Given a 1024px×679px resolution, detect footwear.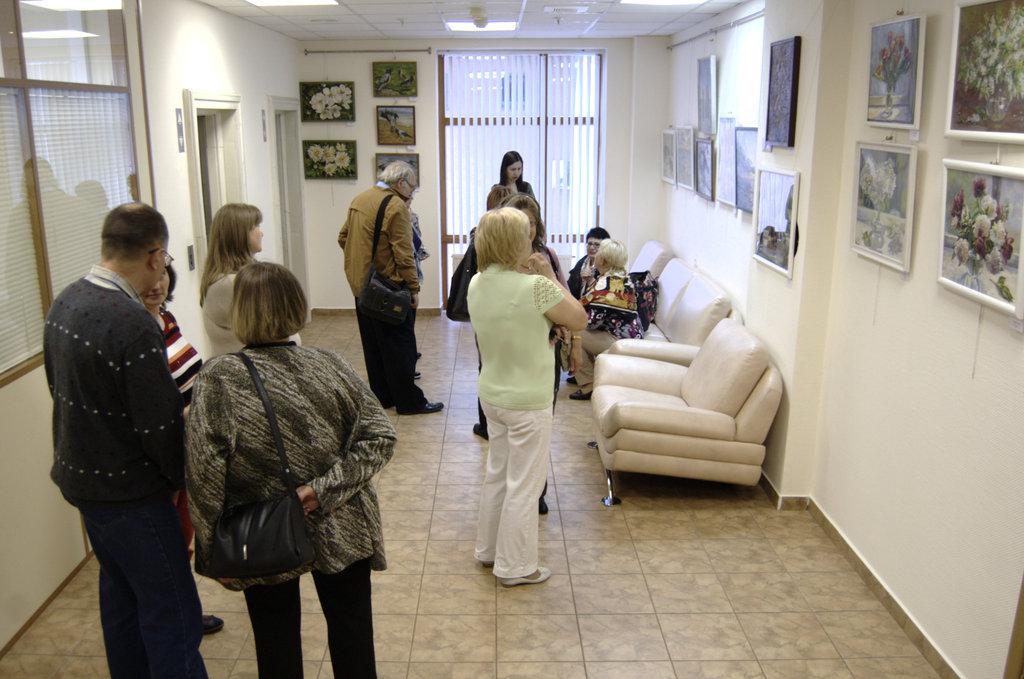
<region>475, 419, 488, 441</region>.
